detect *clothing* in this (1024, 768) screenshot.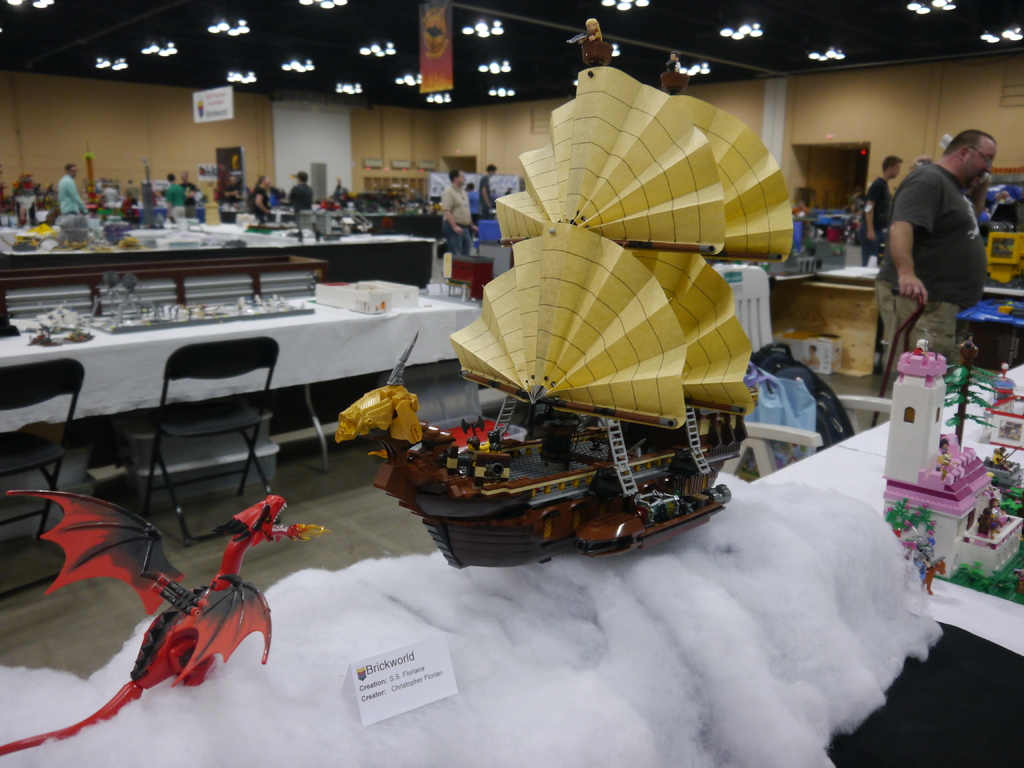
Detection: l=854, t=175, r=897, b=252.
